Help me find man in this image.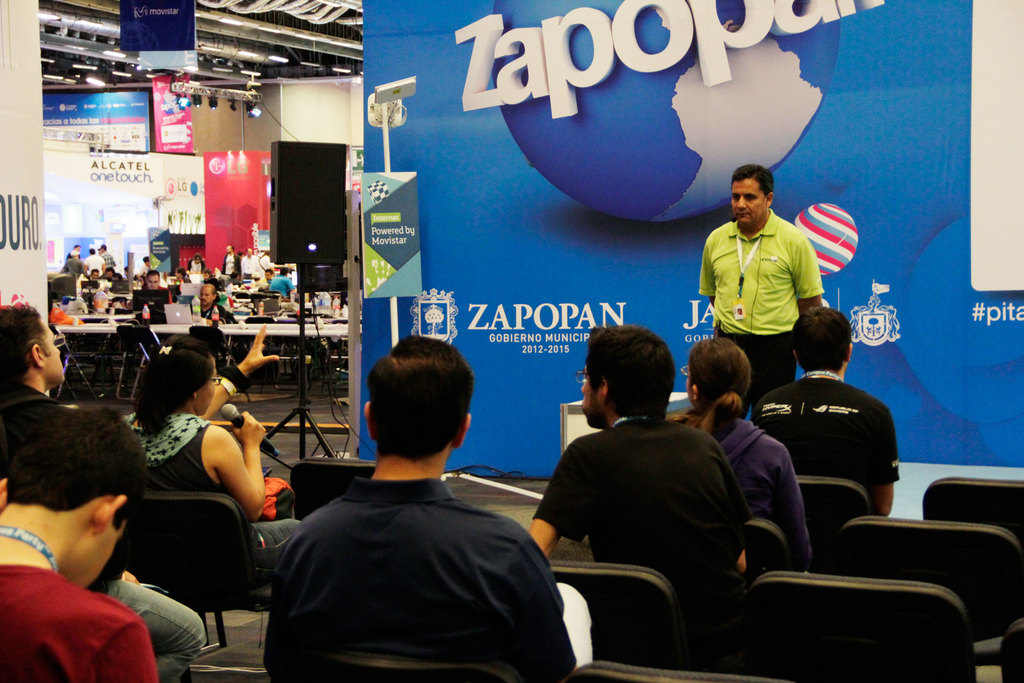
Found it: [0, 299, 85, 412].
